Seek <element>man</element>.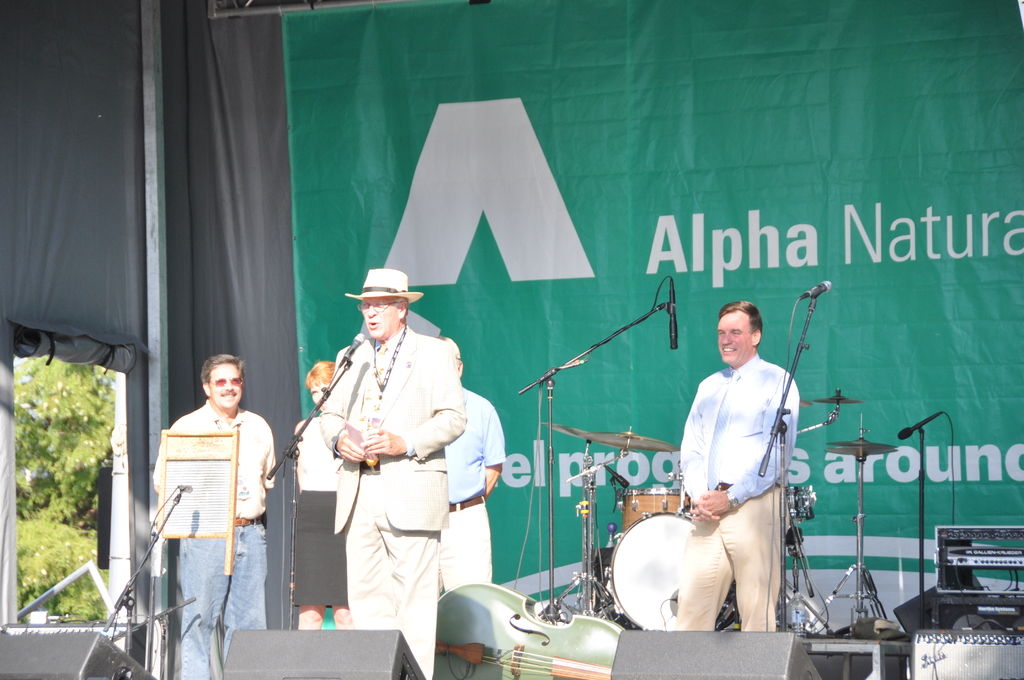
locate(679, 302, 797, 630).
